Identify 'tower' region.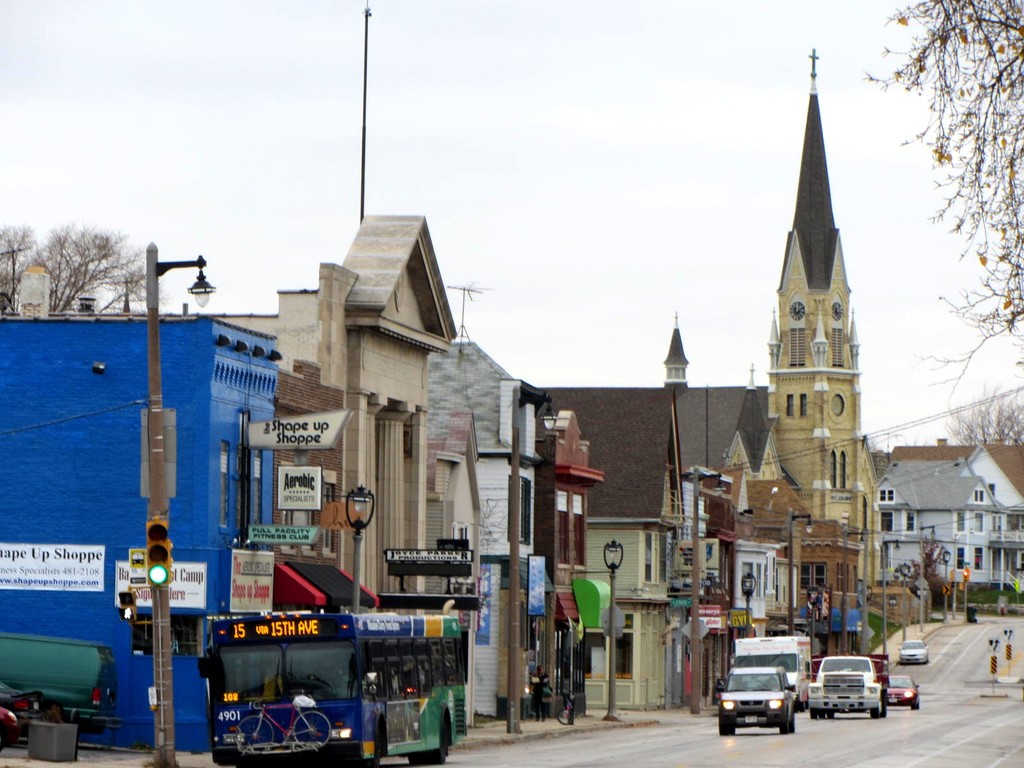
Region: [660, 316, 691, 389].
